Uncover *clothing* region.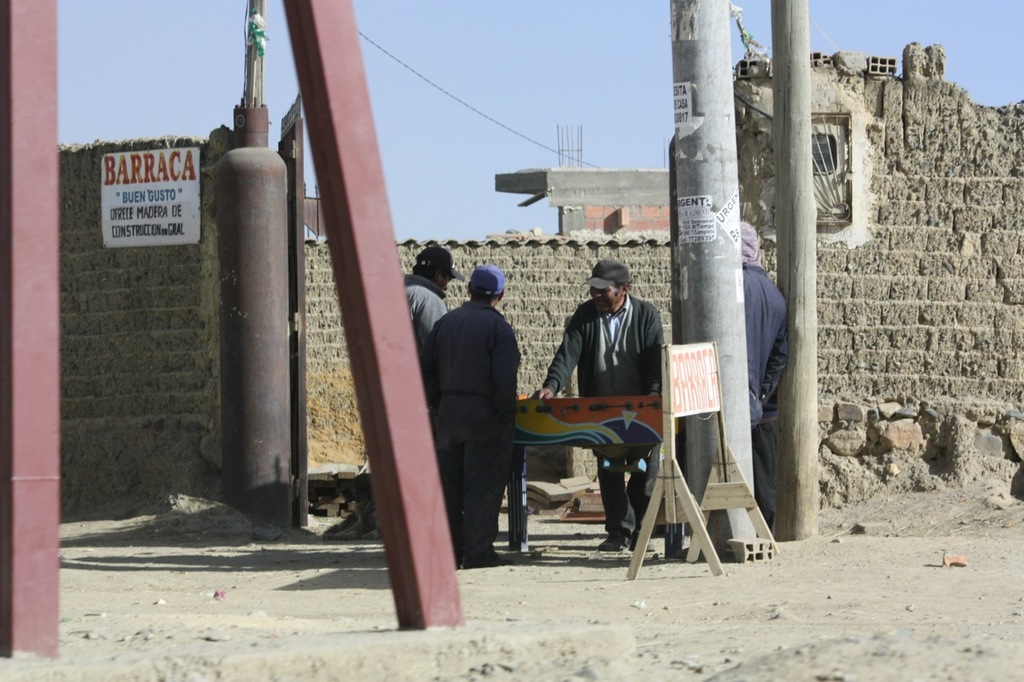
Uncovered: box(434, 255, 530, 544).
